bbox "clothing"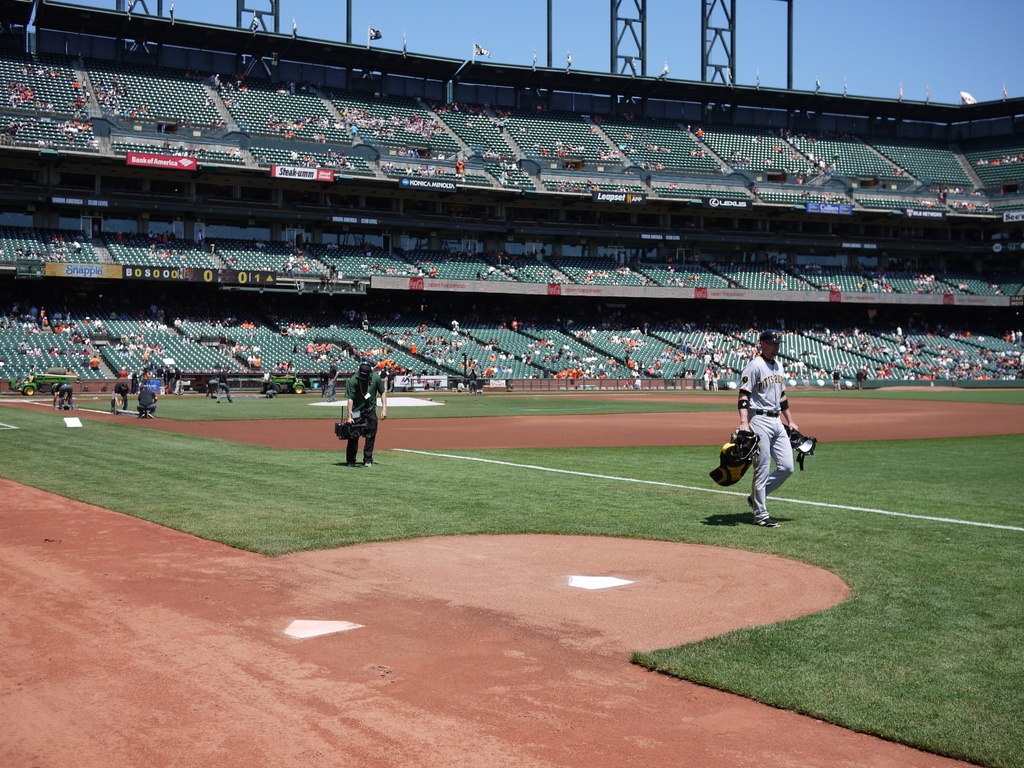
x1=740, y1=355, x2=797, y2=524
